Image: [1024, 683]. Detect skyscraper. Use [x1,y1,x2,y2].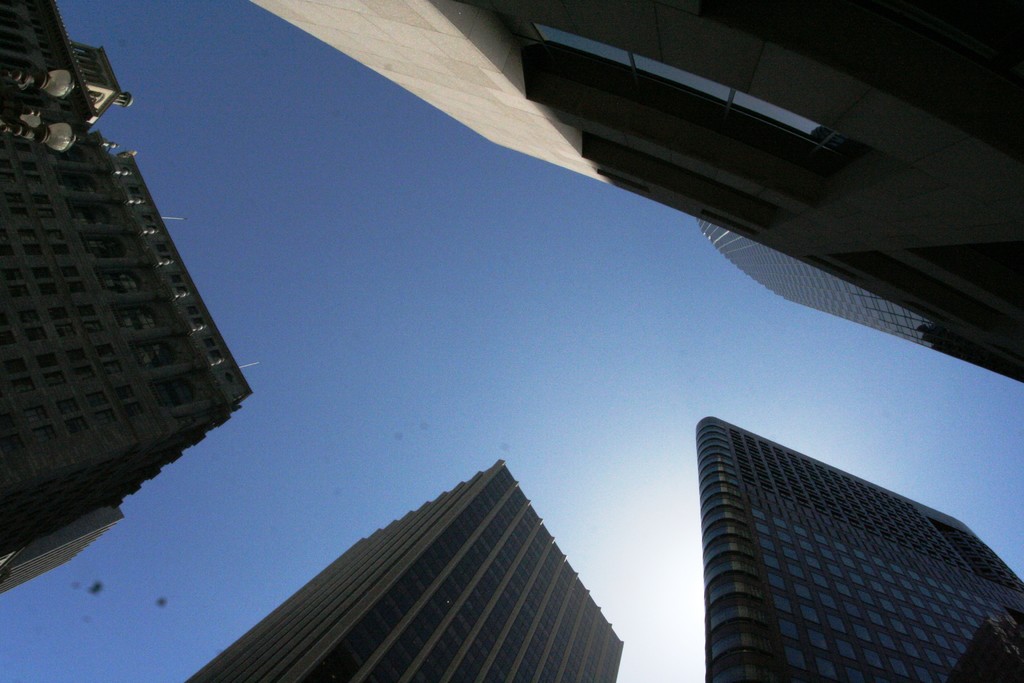
[180,457,620,682].
